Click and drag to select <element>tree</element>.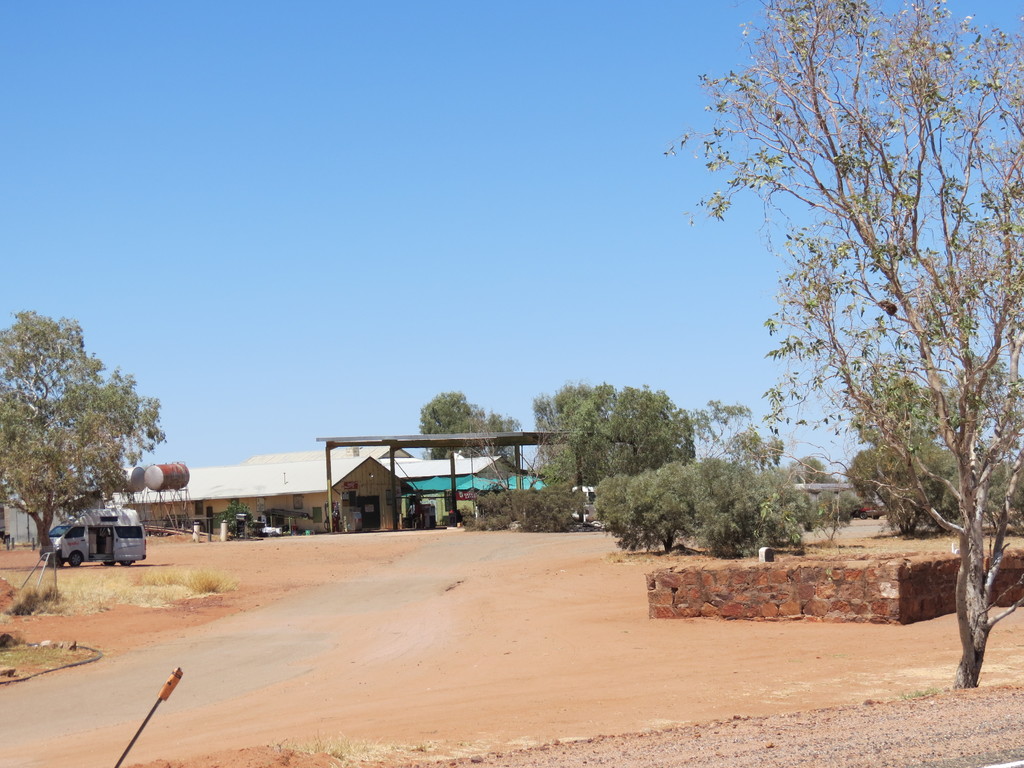
Selection: 0, 307, 170, 569.
